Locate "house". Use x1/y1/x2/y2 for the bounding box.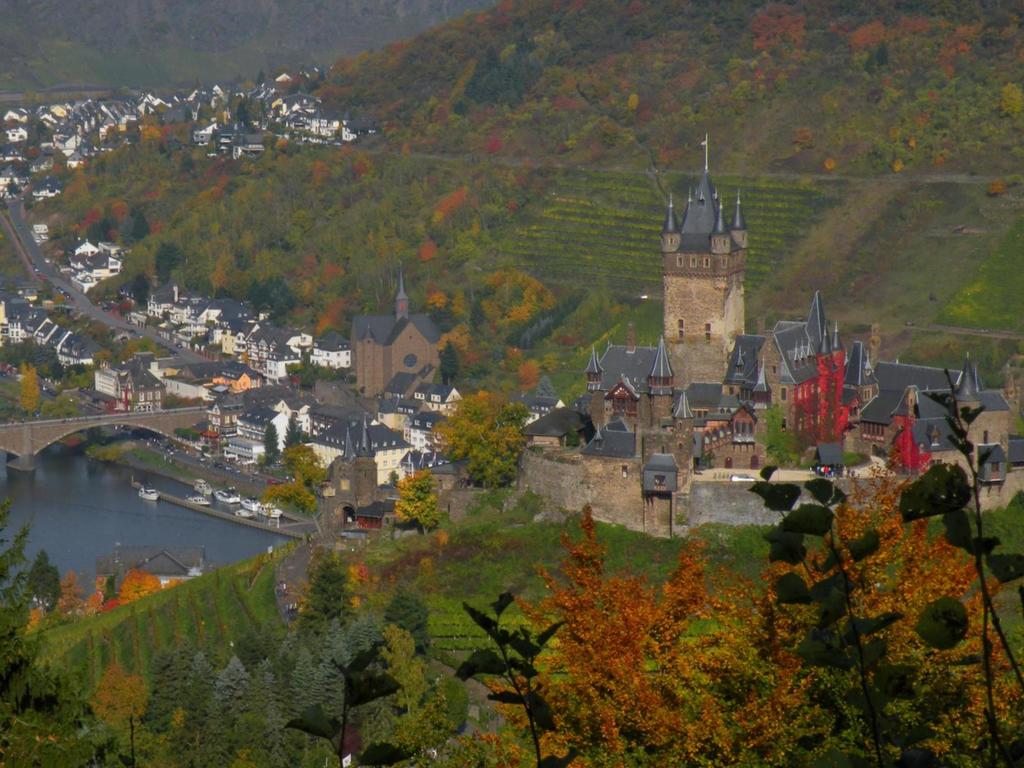
338/288/449/394.
